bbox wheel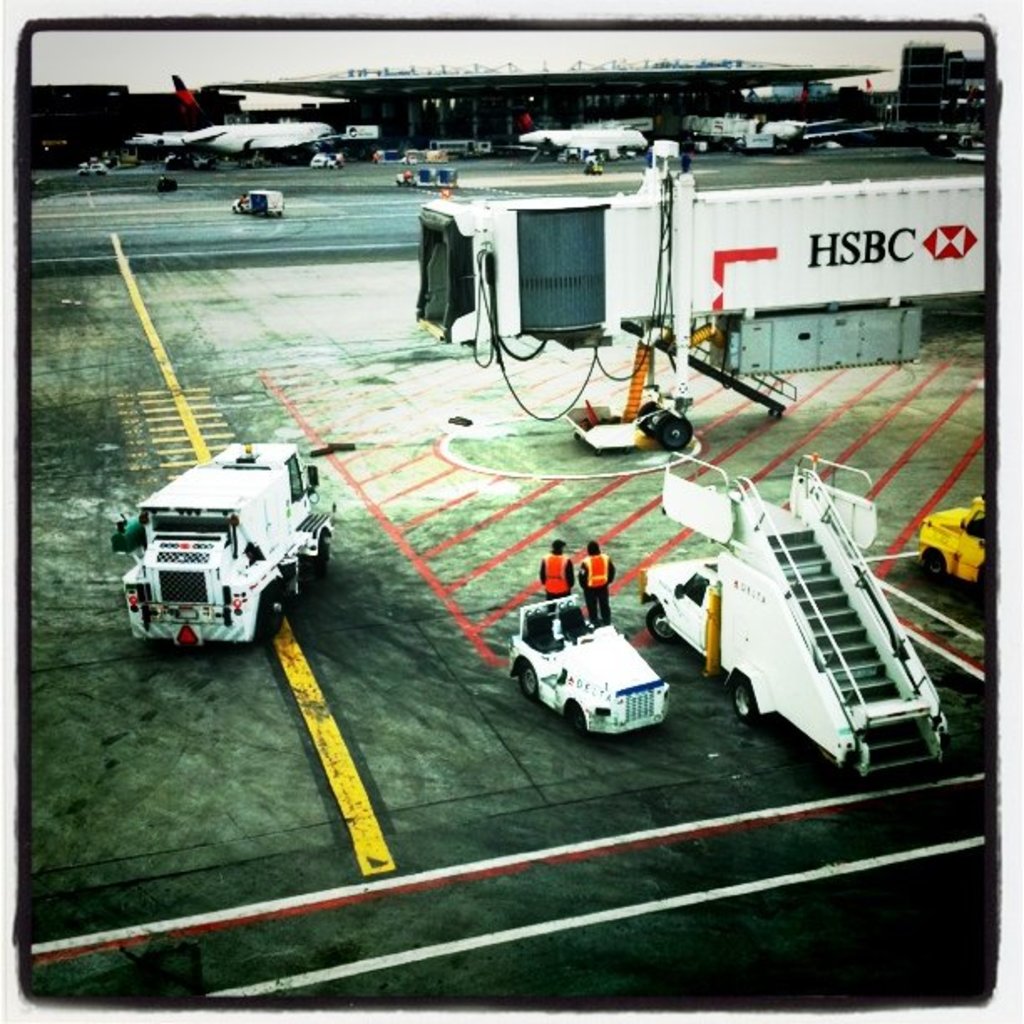
[920,549,942,574]
